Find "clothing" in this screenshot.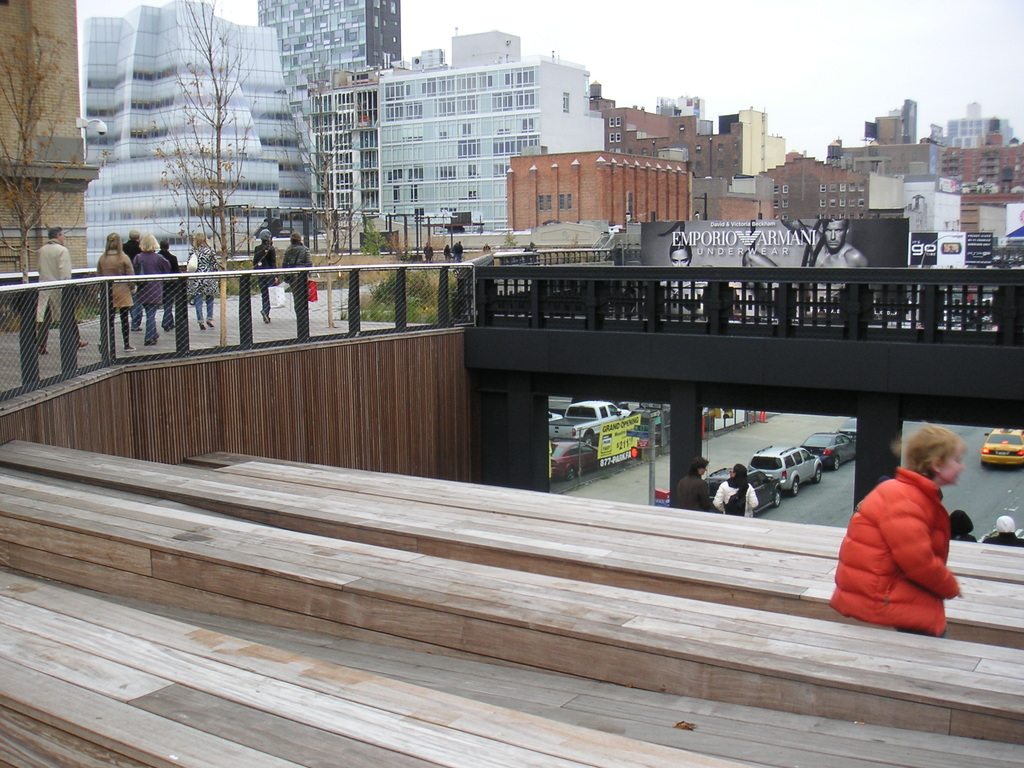
The bounding box for "clothing" is {"left": 259, "top": 239, "right": 274, "bottom": 328}.
